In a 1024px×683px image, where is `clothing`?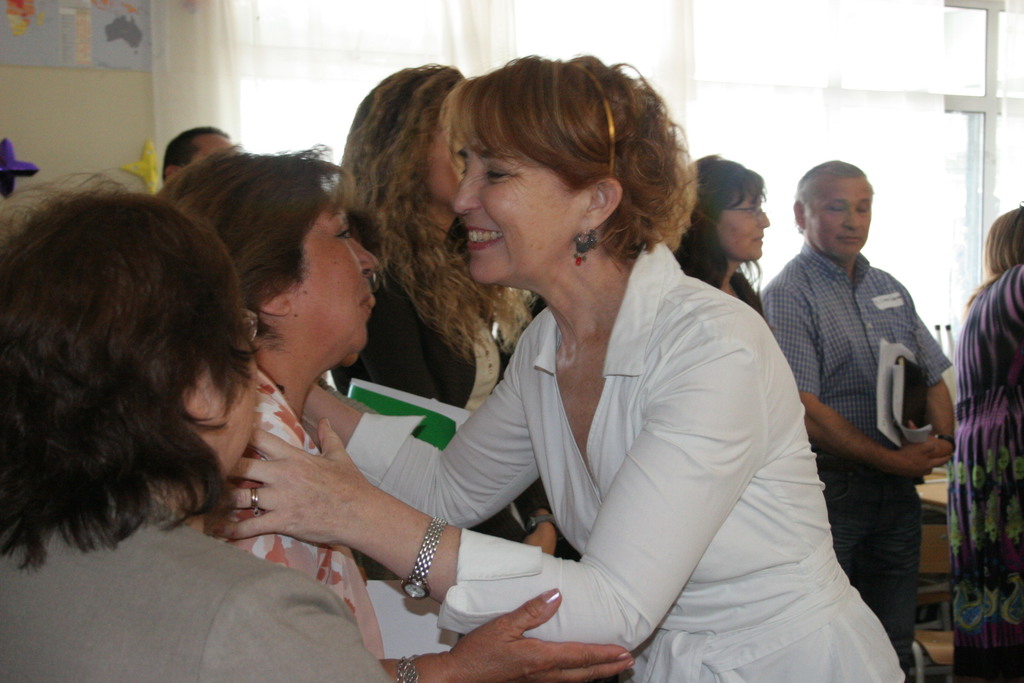
{"x1": 758, "y1": 242, "x2": 950, "y2": 677}.
